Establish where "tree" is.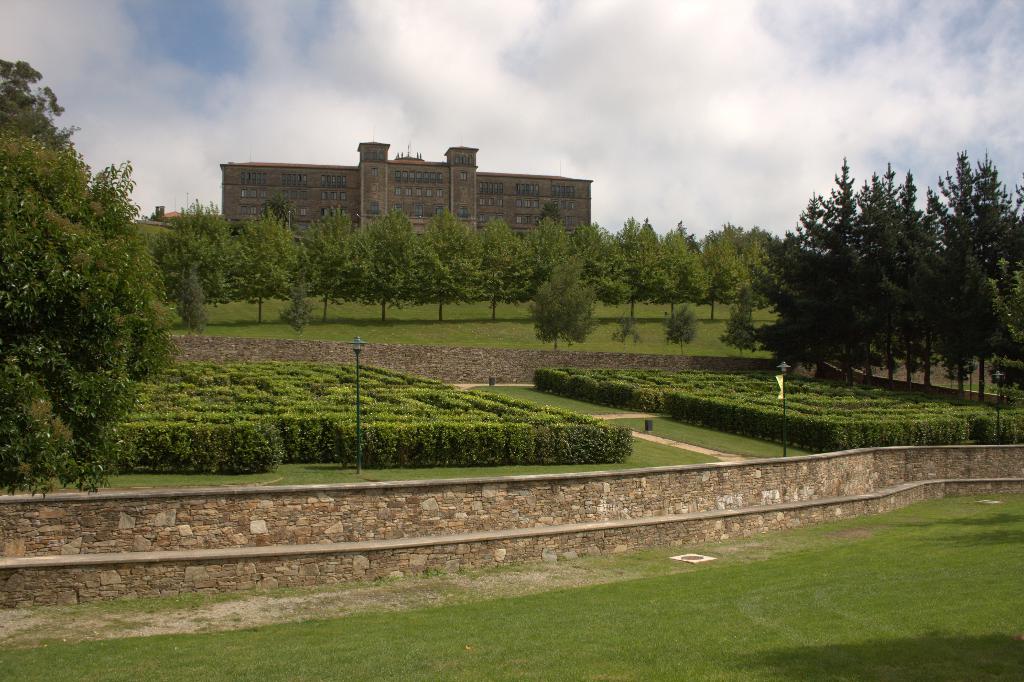
Established at pyautogui.locateOnScreen(524, 255, 598, 353).
